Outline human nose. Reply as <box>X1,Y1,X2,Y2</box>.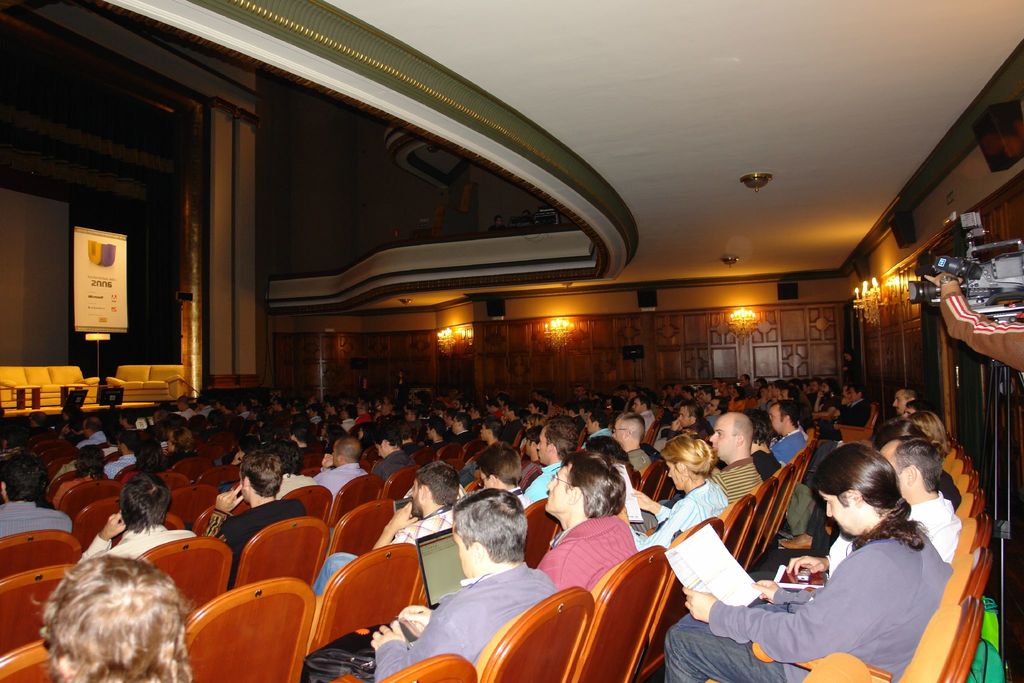
<box>546,478,554,490</box>.
